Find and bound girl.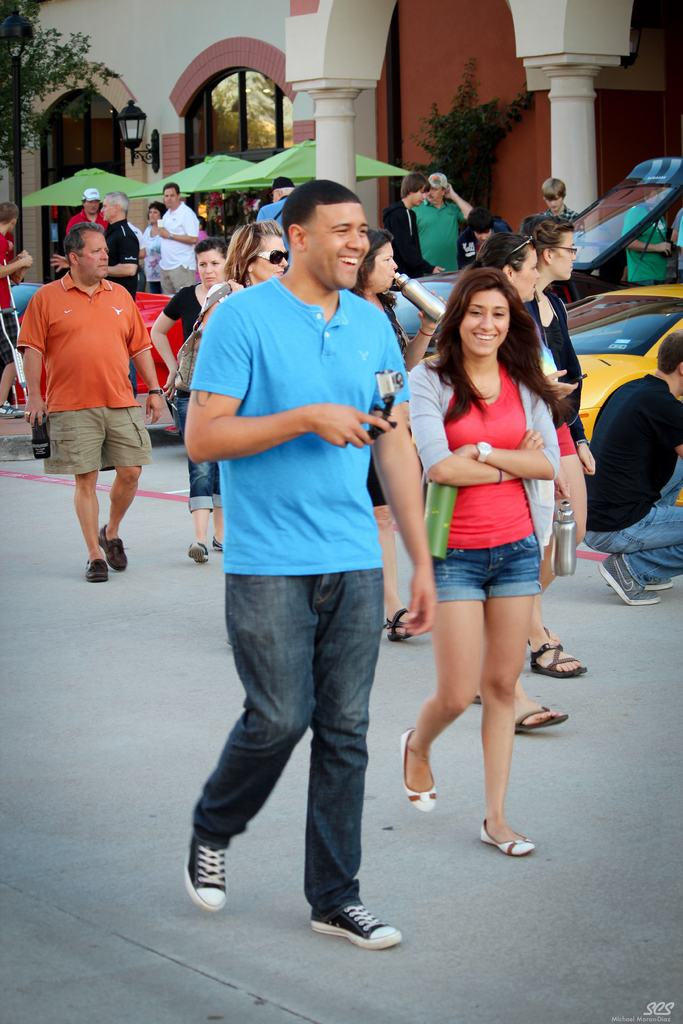
Bound: detection(152, 233, 241, 581).
